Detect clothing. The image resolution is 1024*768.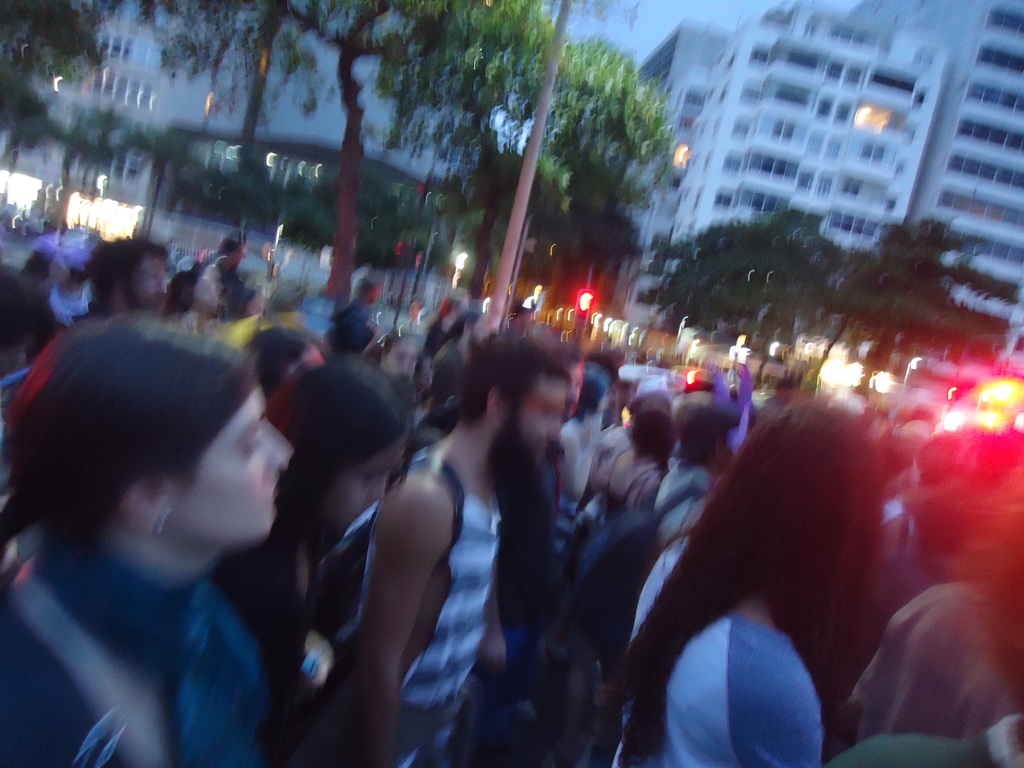
560 428 572 593.
